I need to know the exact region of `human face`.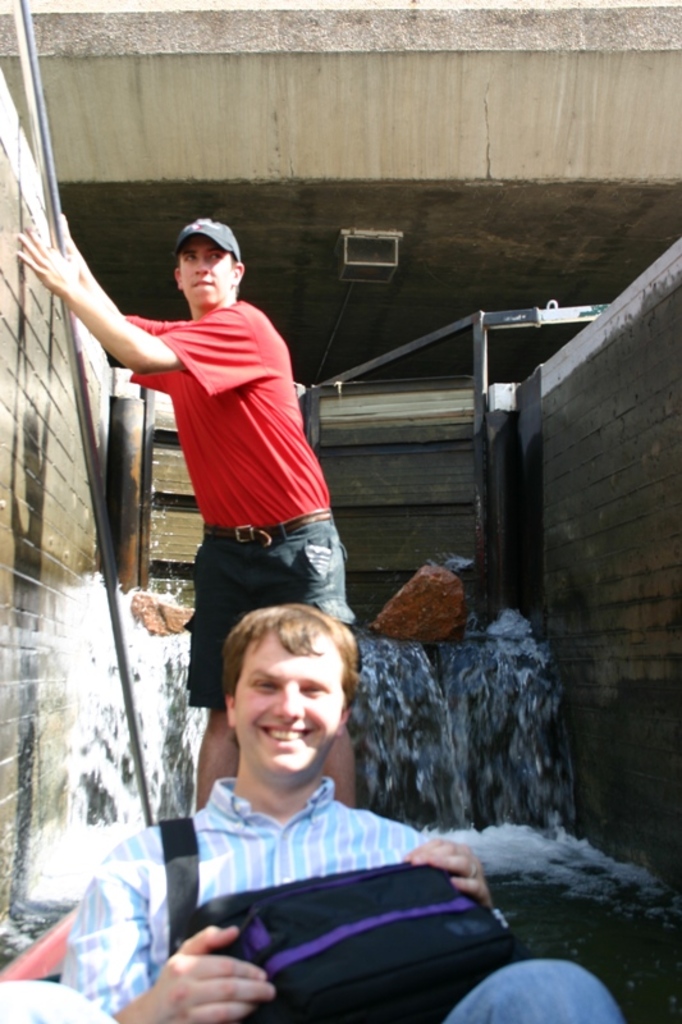
Region: (234, 621, 344, 781).
